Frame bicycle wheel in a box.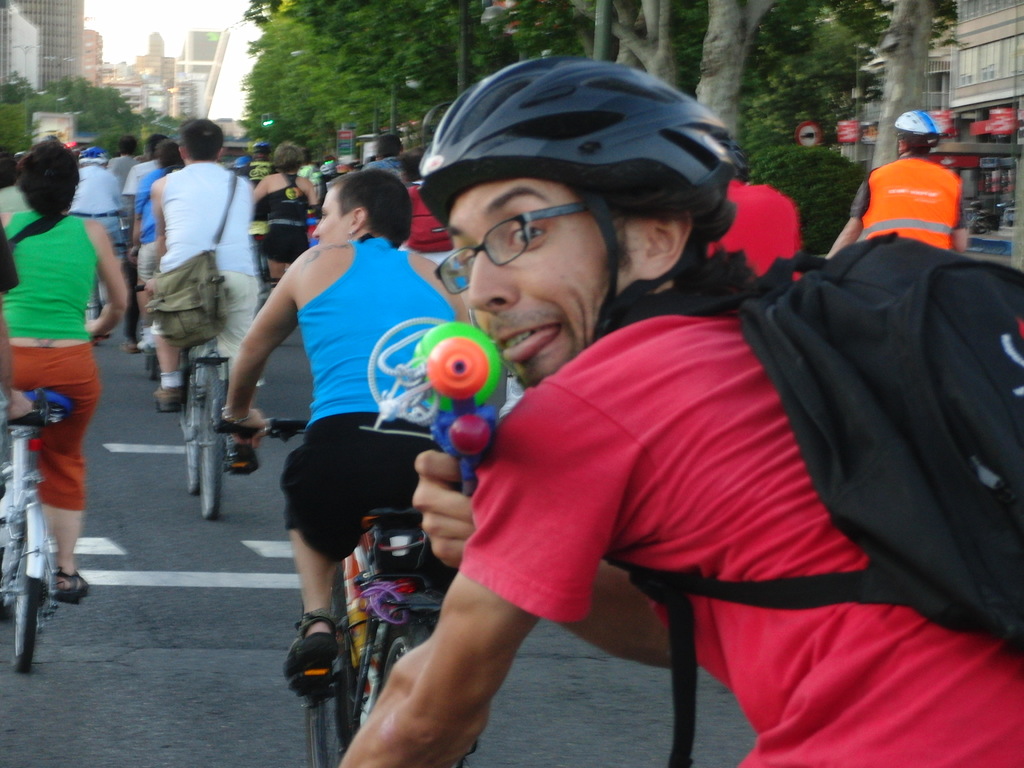
303:676:335:767.
